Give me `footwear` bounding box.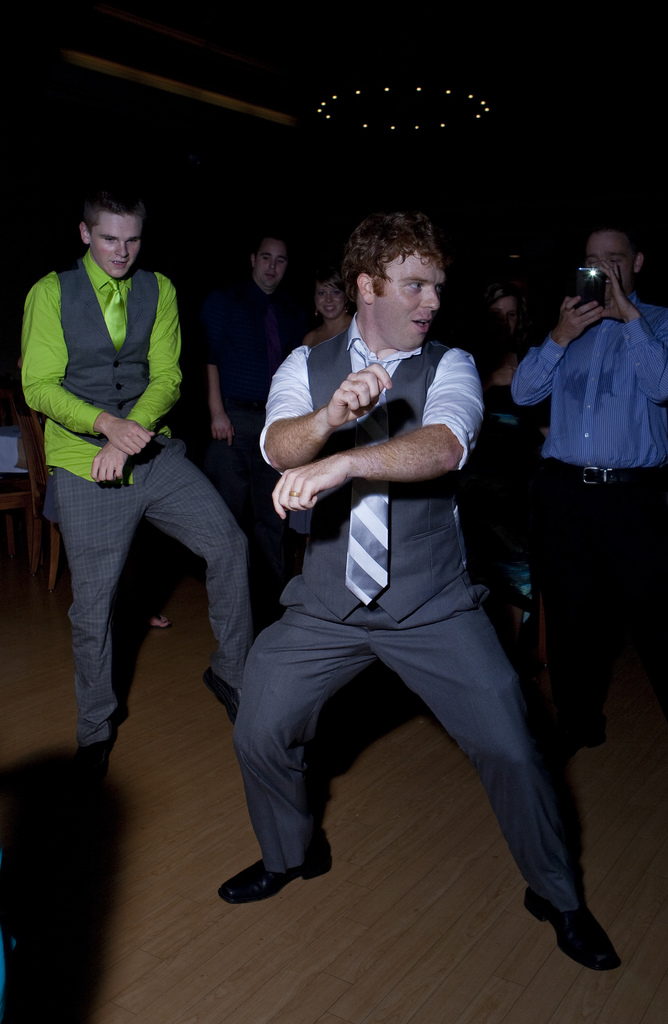
bbox=[214, 847, 332, 913].
